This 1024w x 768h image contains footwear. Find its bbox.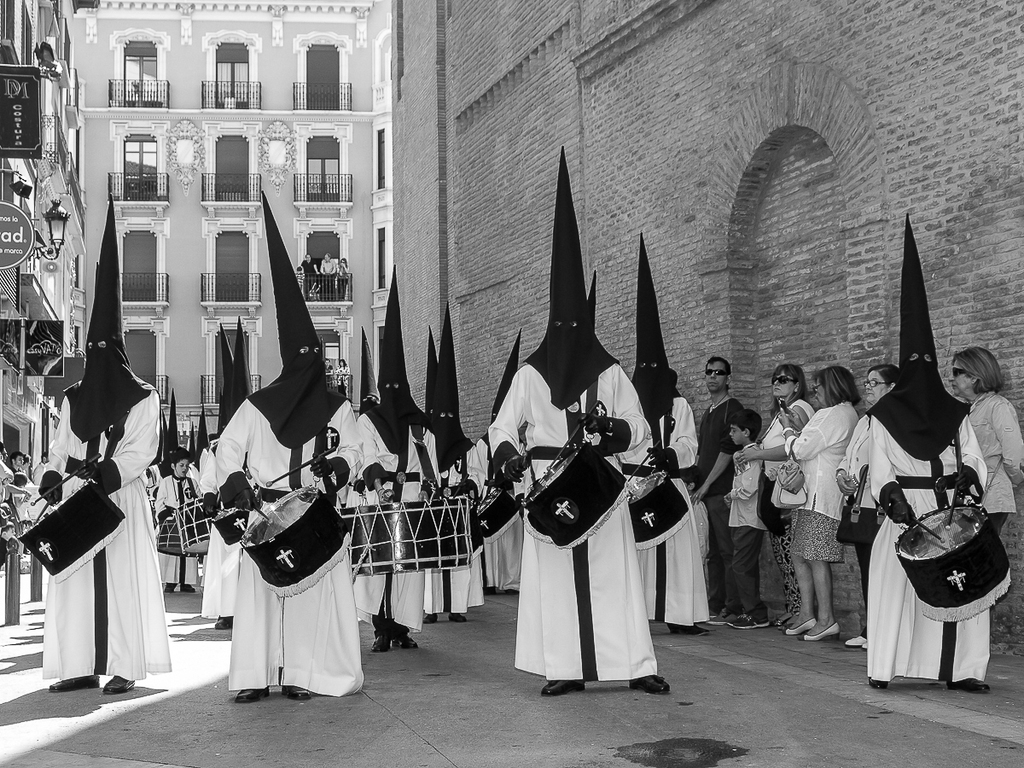
[x1=505, y1=589, x2=516, y2=593].
